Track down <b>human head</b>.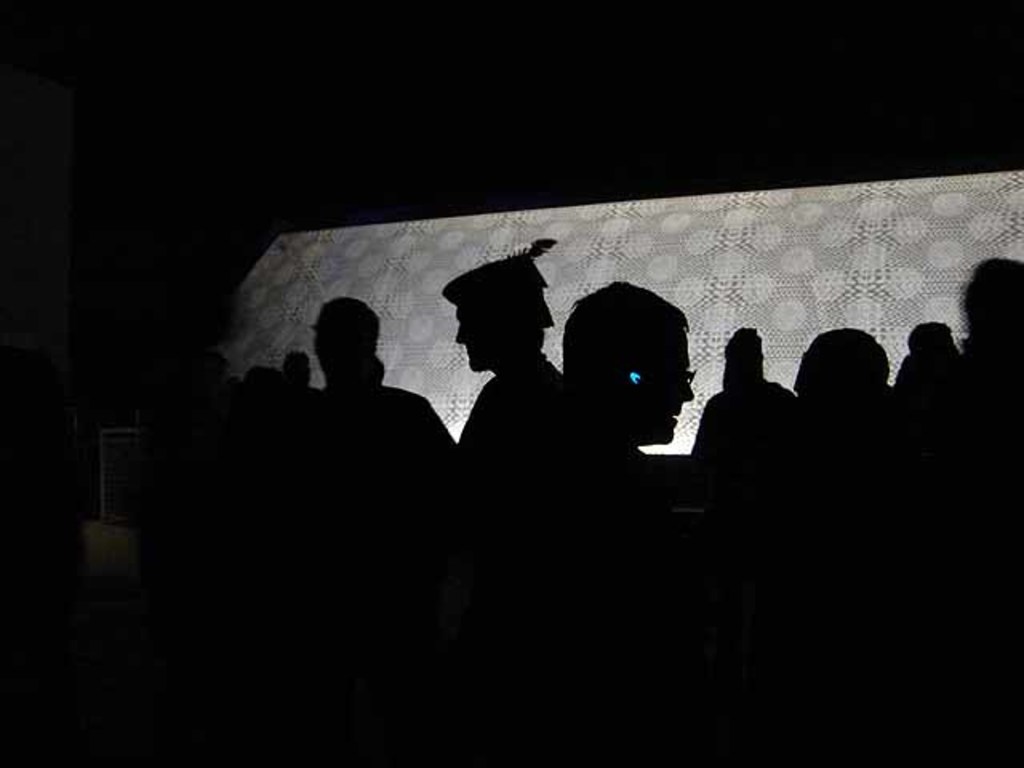
Tracked to l=907, t=318, r=958, b=362.
